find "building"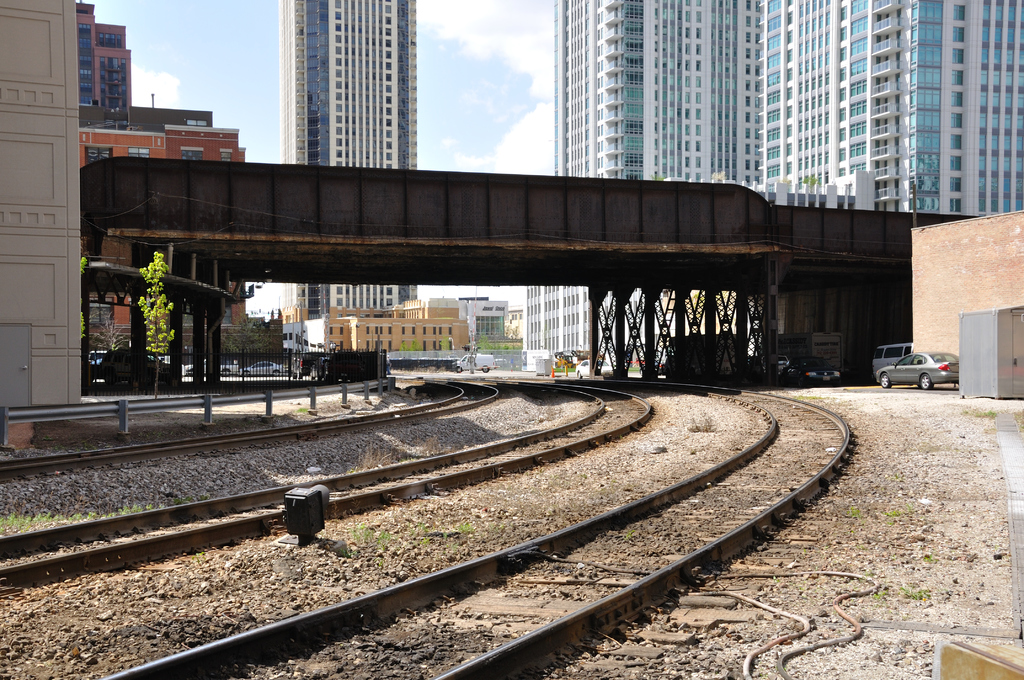
bbox=[528, 0, 1023, 385]
